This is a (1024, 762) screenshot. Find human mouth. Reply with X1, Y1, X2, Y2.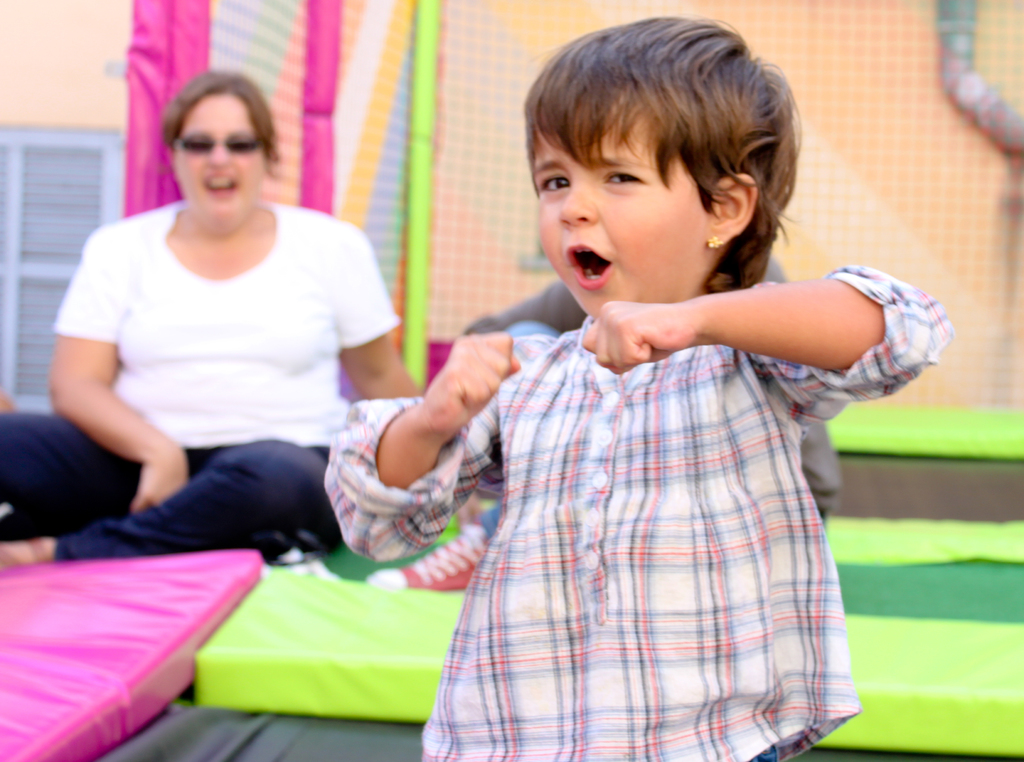
566, 245, 609, 289.
